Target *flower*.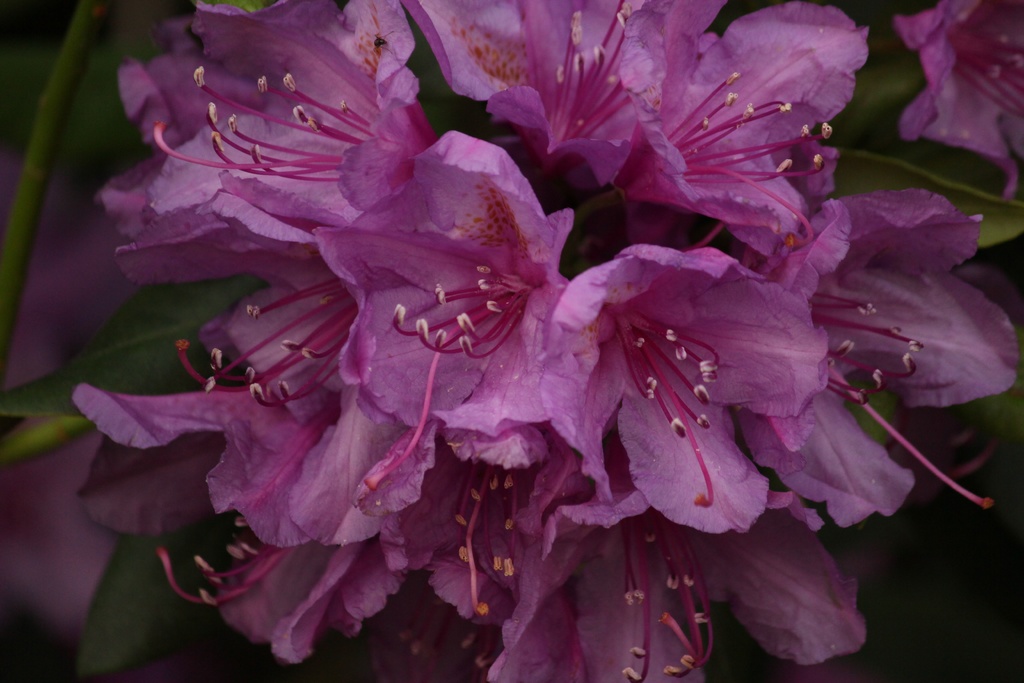
Target region: 36/0/1023/682.
